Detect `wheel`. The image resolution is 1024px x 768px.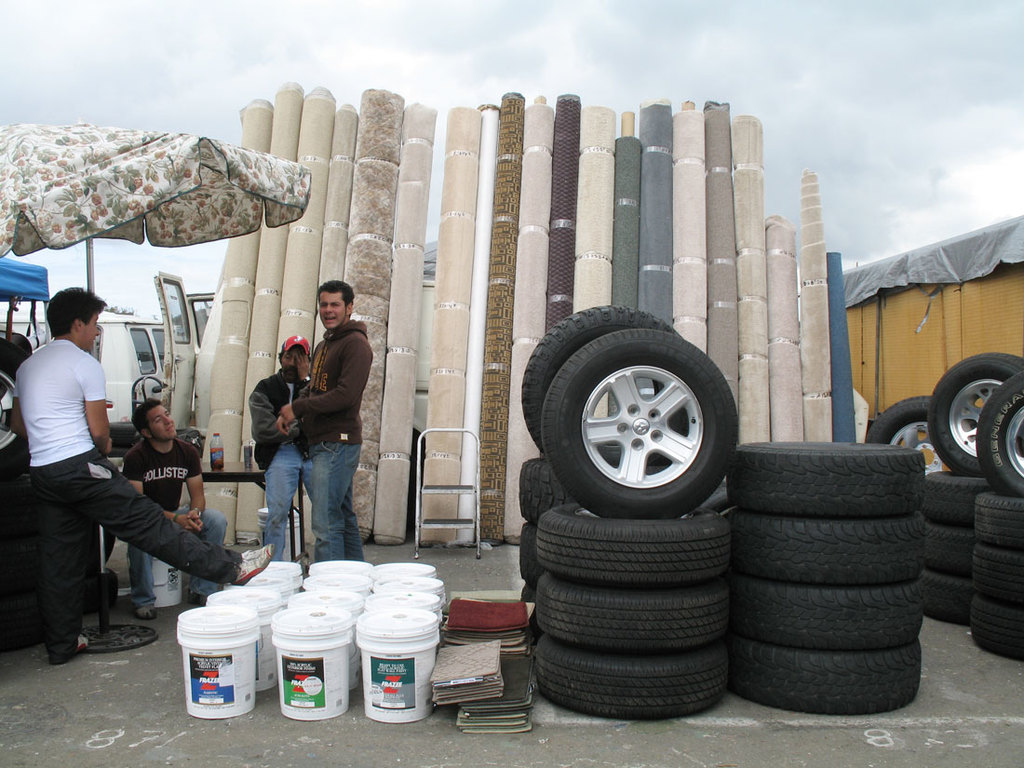
{"left": 983, "top": 368, "right": 1023, "bottom": 506}.
